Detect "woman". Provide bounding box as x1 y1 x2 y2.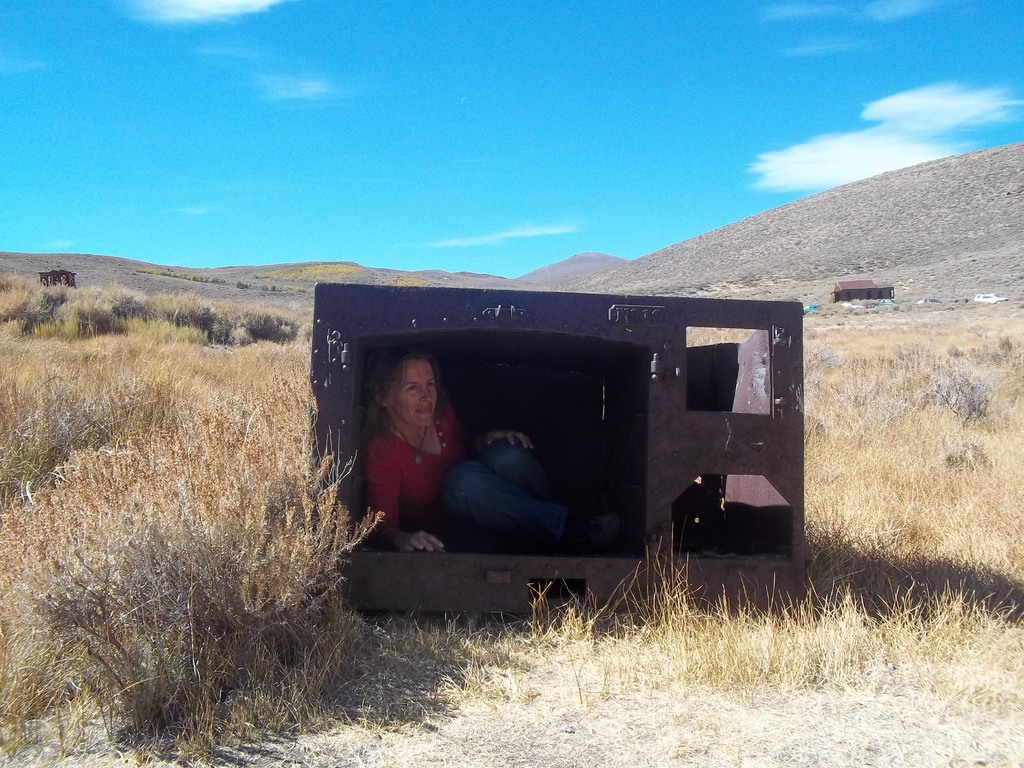
364 349 623 554.
